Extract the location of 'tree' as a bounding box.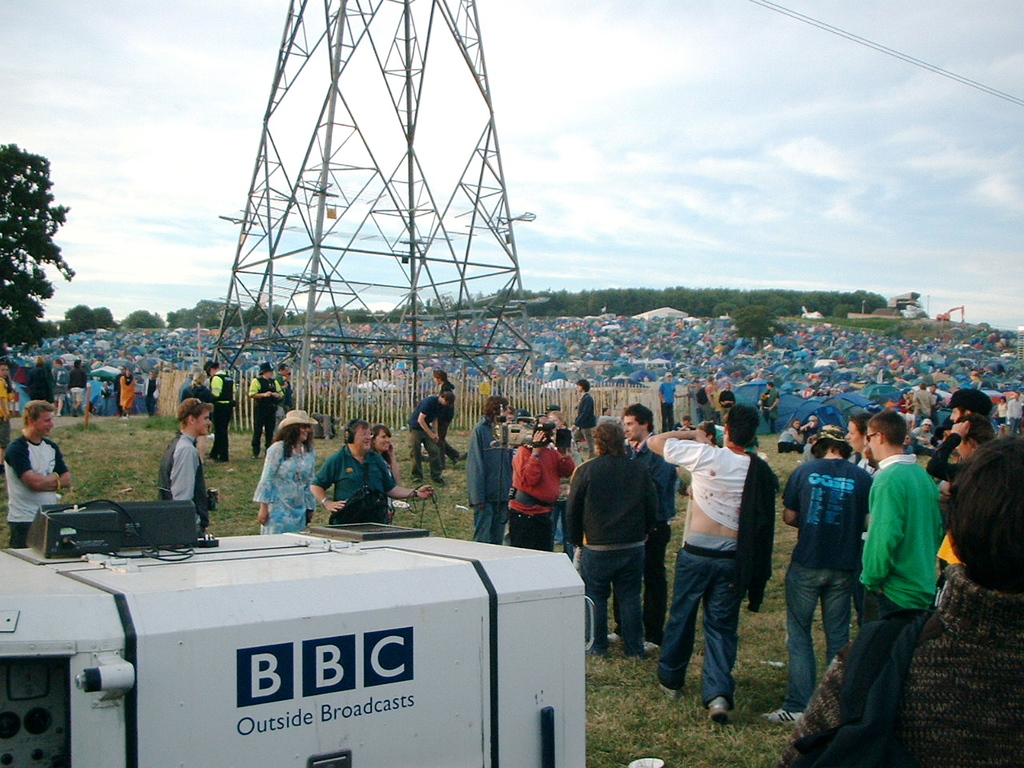
{"left": 2, "top": 139, "right": 63, "bottom": 338}.
